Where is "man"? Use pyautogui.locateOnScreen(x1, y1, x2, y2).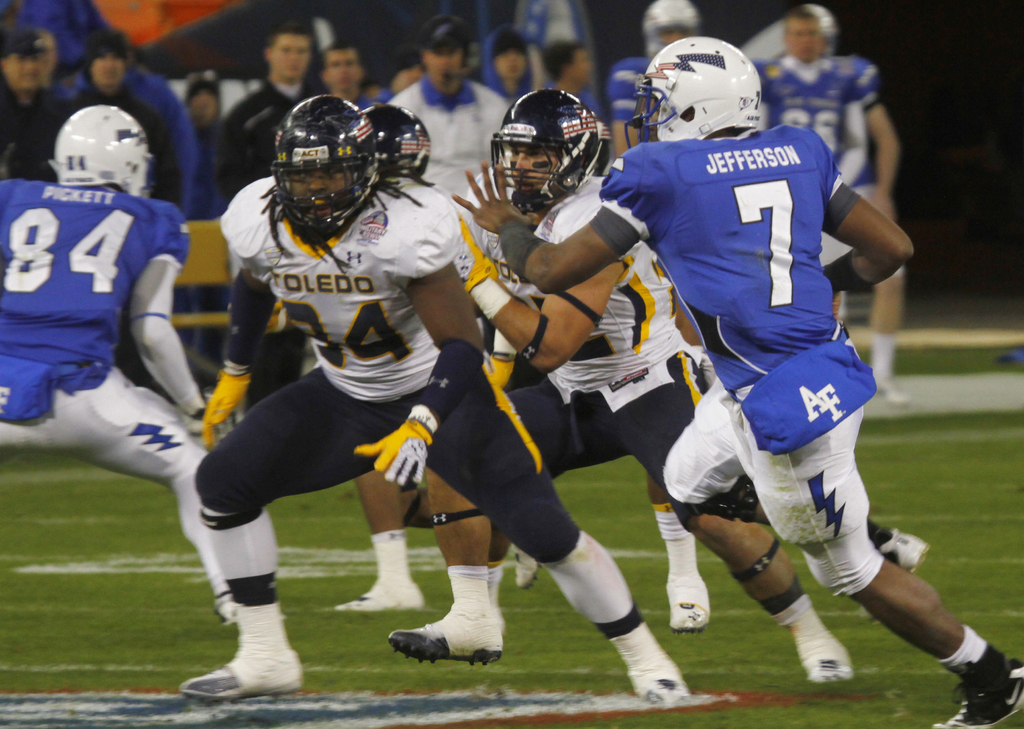
pyautogui.locateOnScreen(177, 87, 692, 713).
